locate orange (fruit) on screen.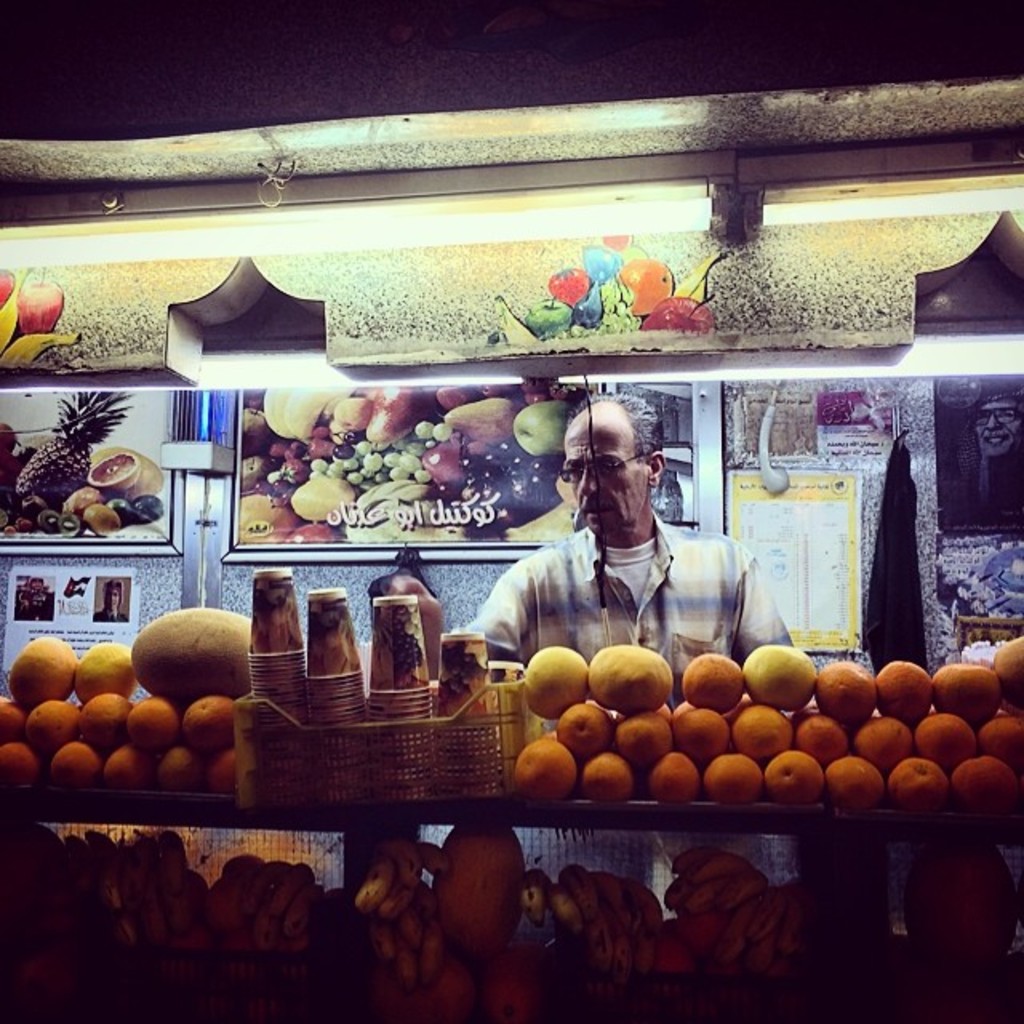
On screen at Rect(637, 747, 669, 797).
